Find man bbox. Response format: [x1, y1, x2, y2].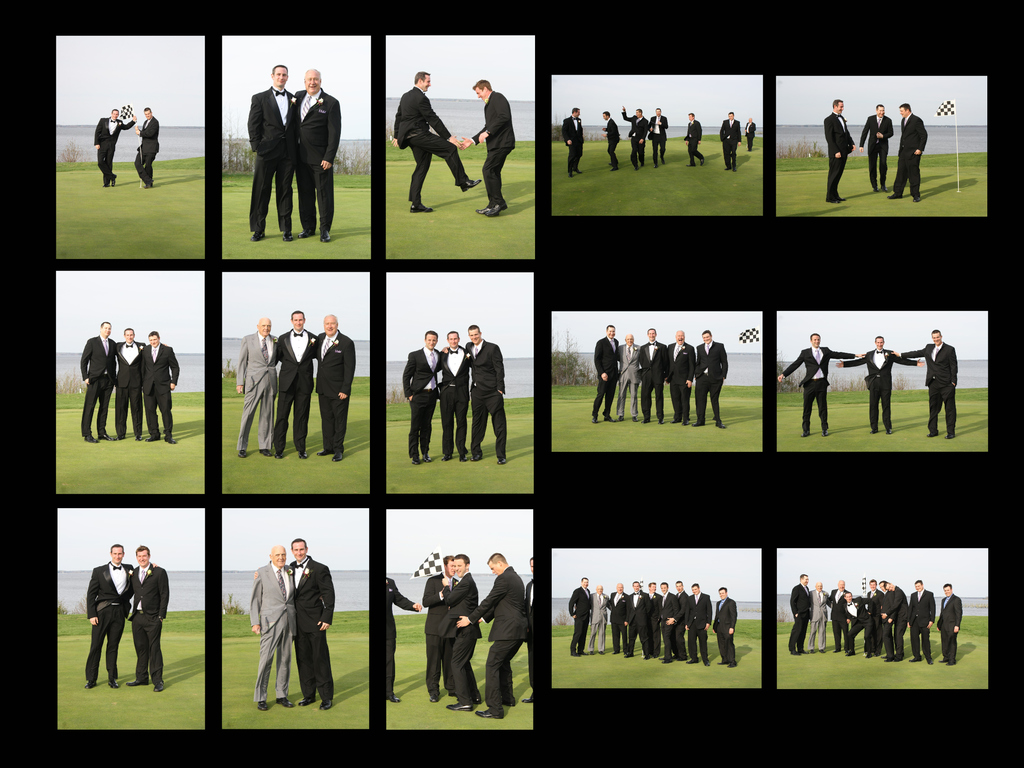
[245, 63, 295, 243].
